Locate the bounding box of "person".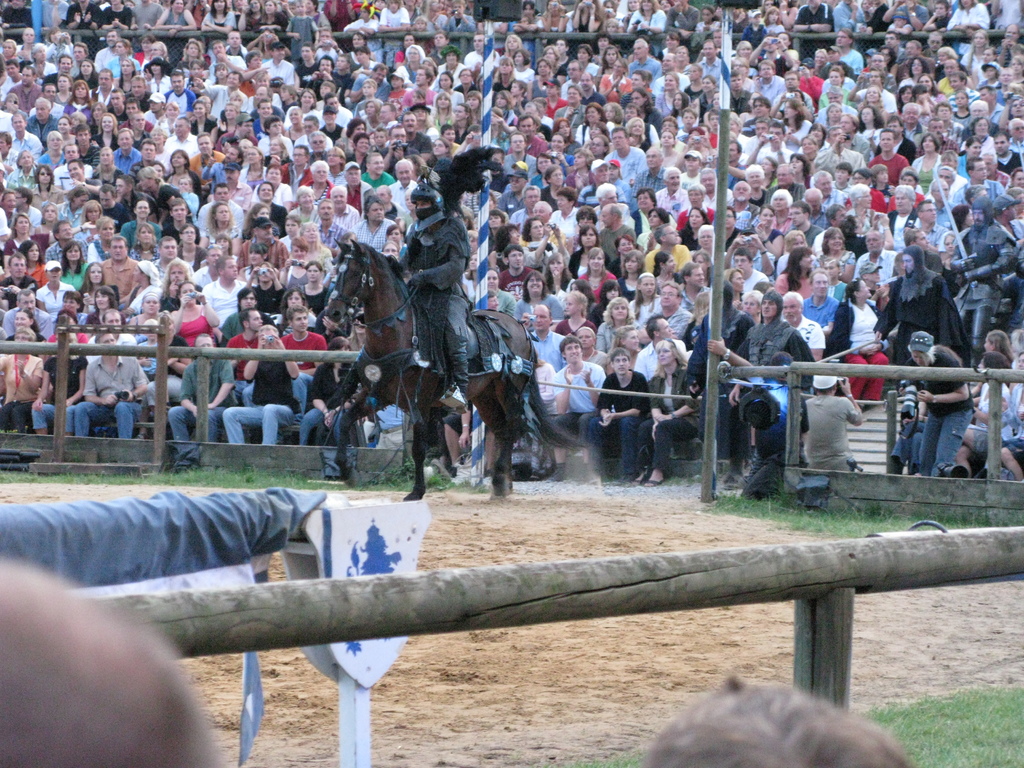
Bounding box: 973:327:1015:477.
